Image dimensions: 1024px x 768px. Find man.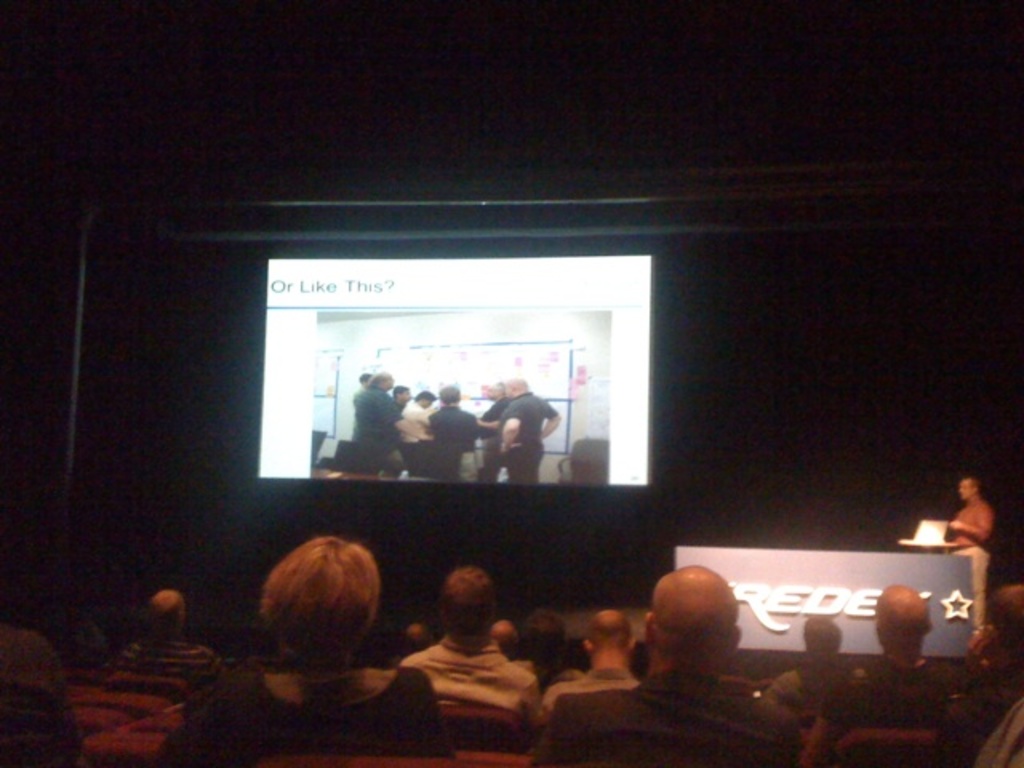
x1=538 y1=610 x2=645 y2=717.
